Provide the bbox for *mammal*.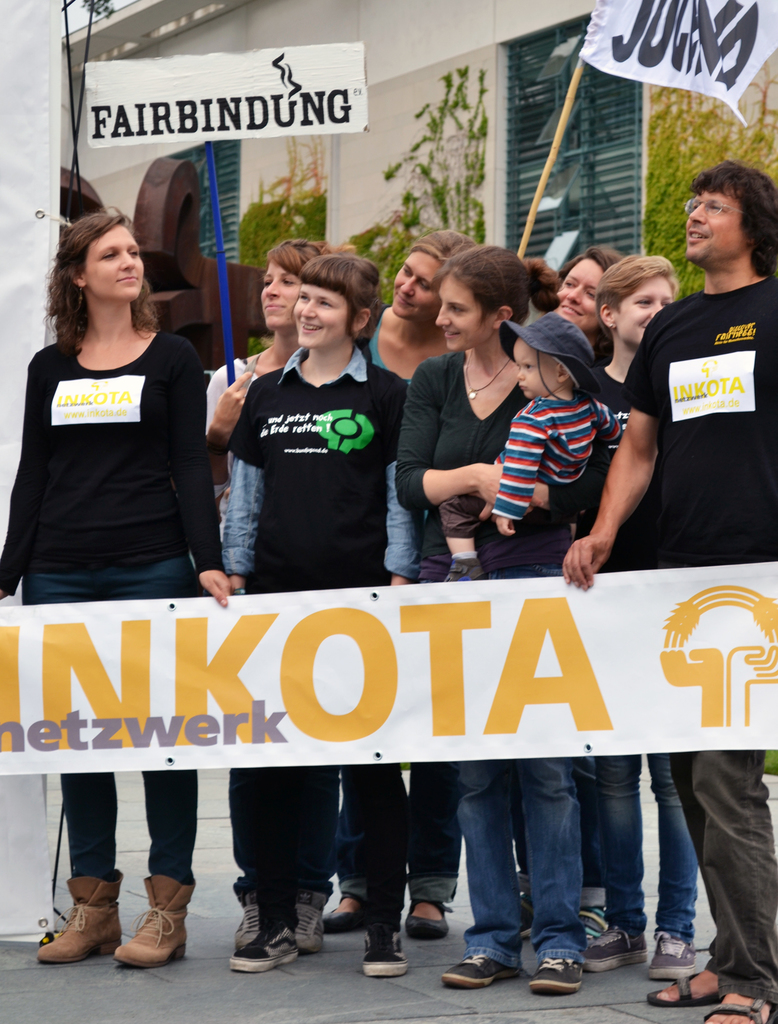
select_region(203, 235, 357, 952).
